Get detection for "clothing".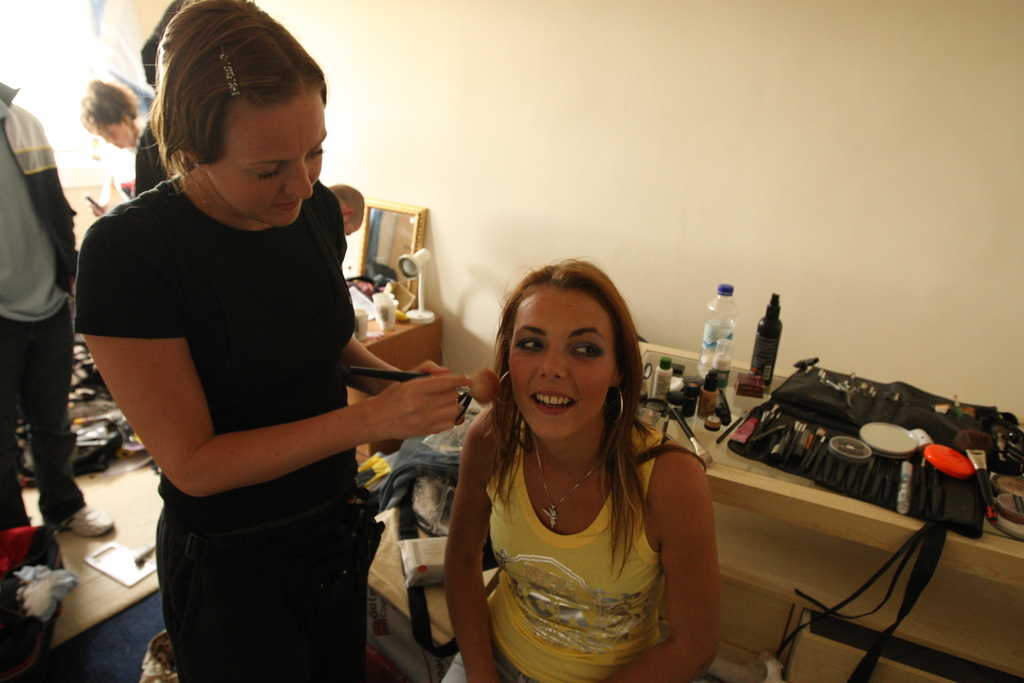
Detection: box(436, 406, 667, 682).
